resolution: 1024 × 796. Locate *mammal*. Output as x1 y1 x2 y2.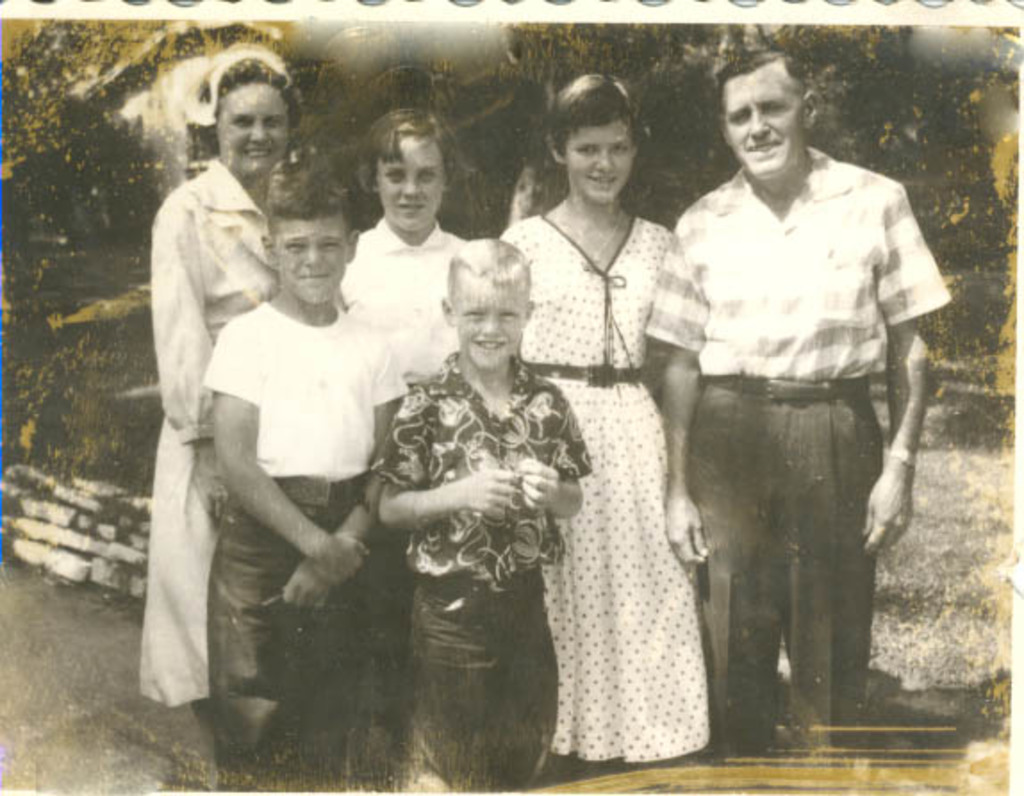
498 77 717 771.
